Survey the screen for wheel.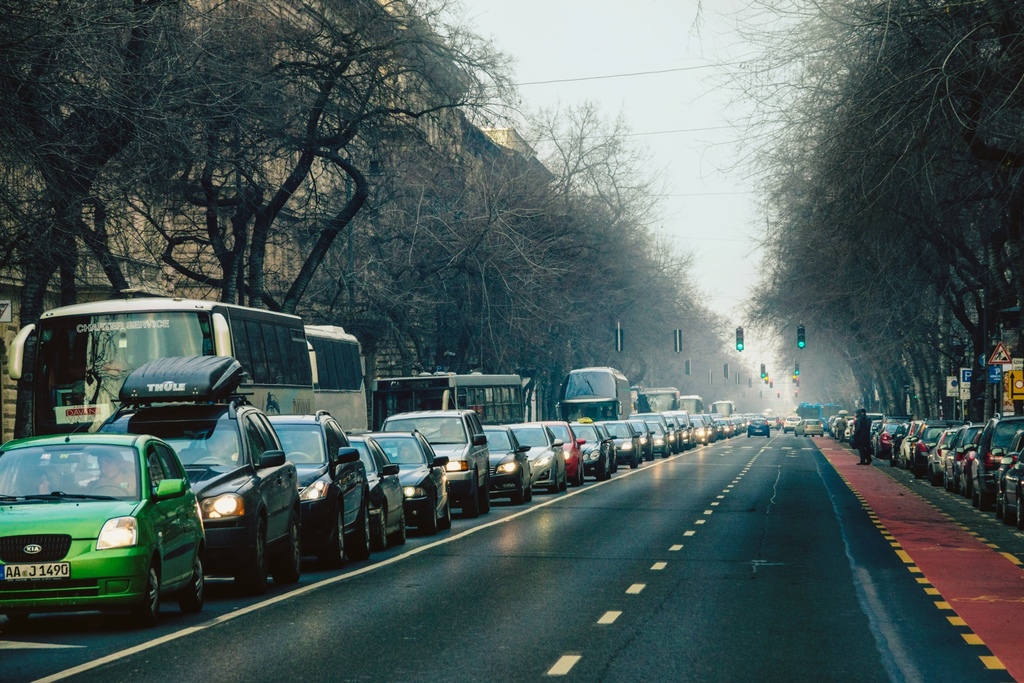
Survey found: 963,479,973,494.
